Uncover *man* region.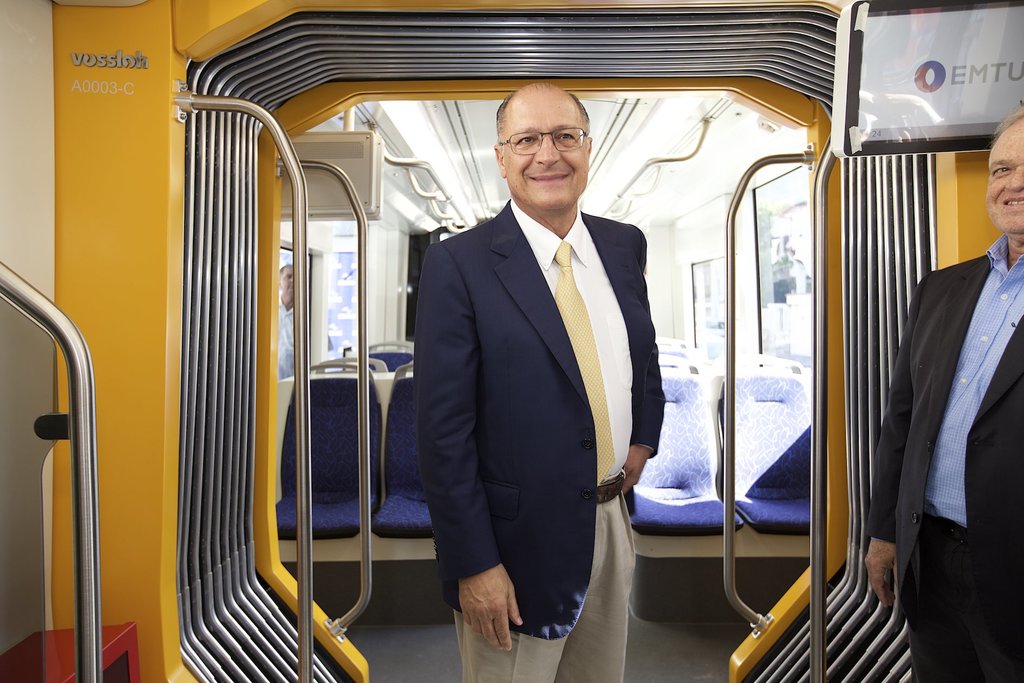
Uncovered: select_region(415, 81, 669, 682).
